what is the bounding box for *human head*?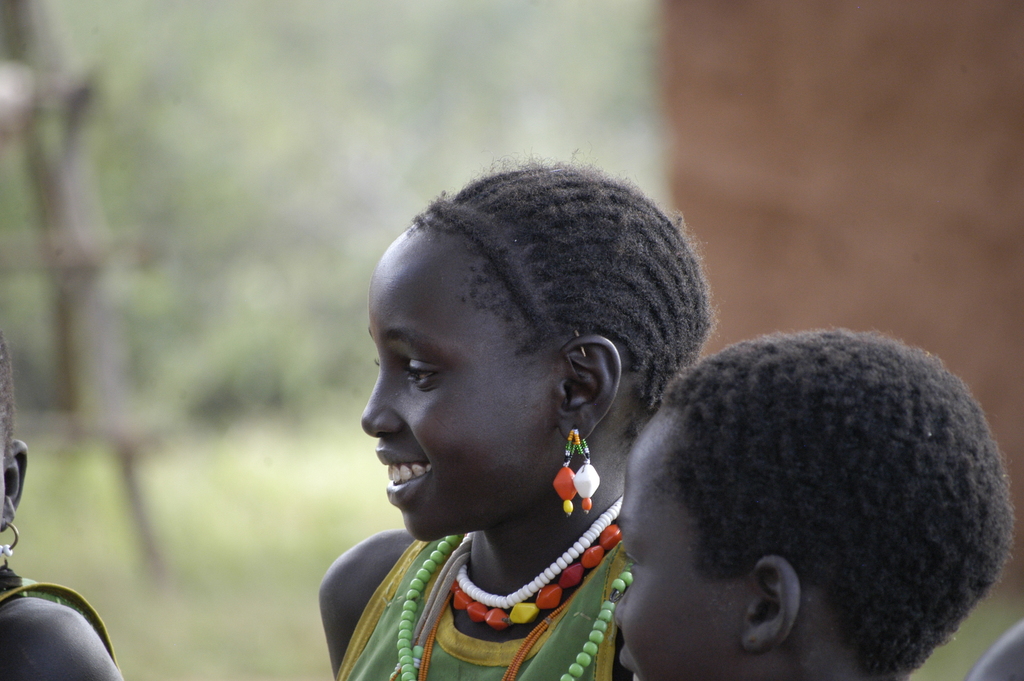
box=[0, 324, 31, 557].
